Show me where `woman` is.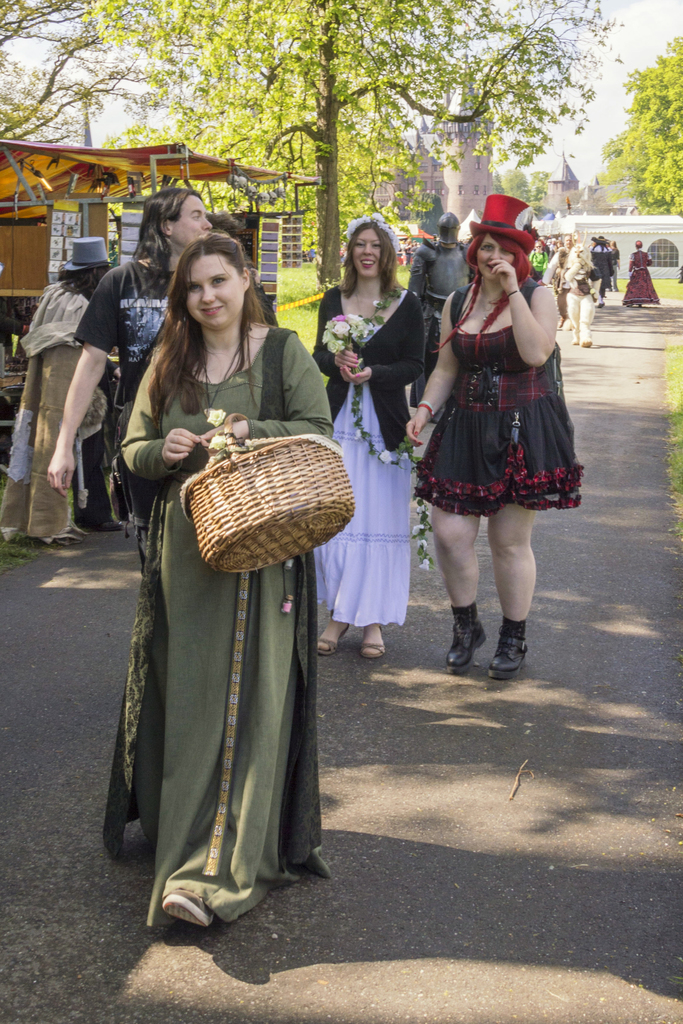
`woman` is at Rect(562, 249, 602, 347).
